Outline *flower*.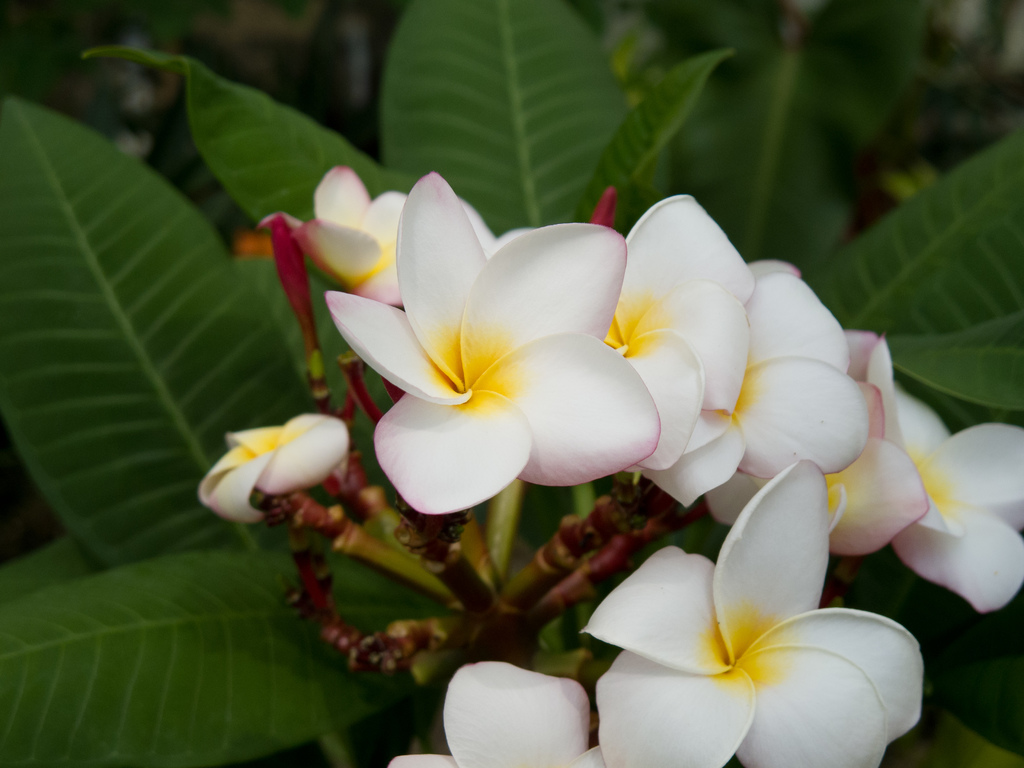
Outline: left=313, top=168, right=404, bottom=292.
